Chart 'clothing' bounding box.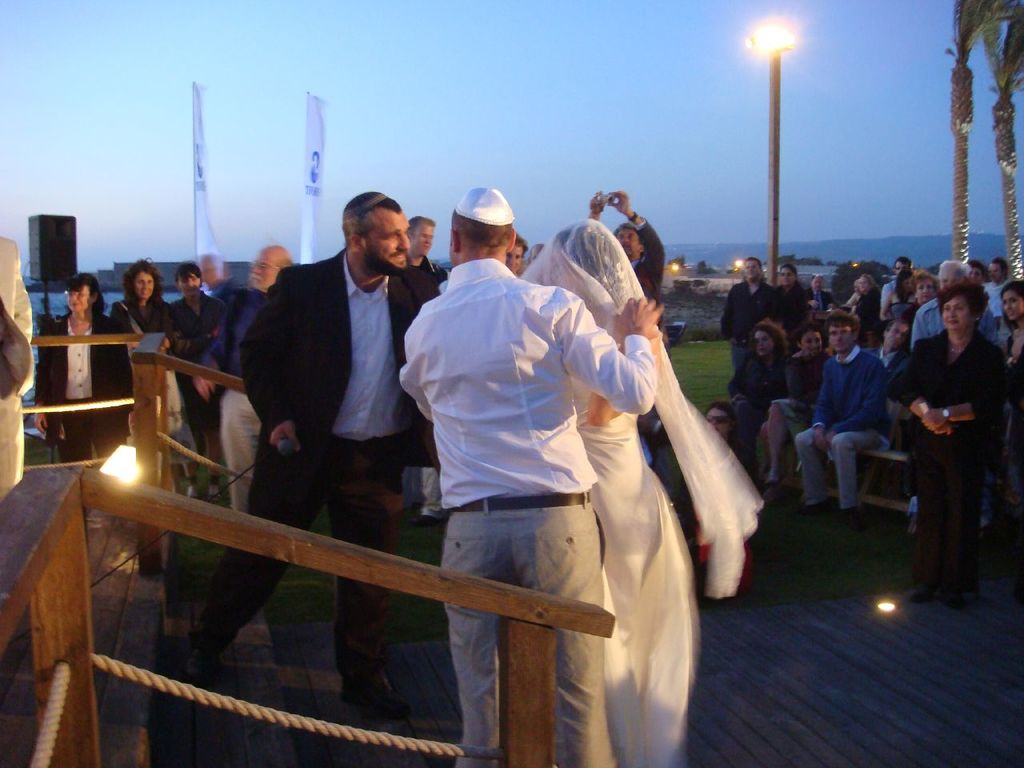
Charted: bbox=[399, 258, 655, 767].
